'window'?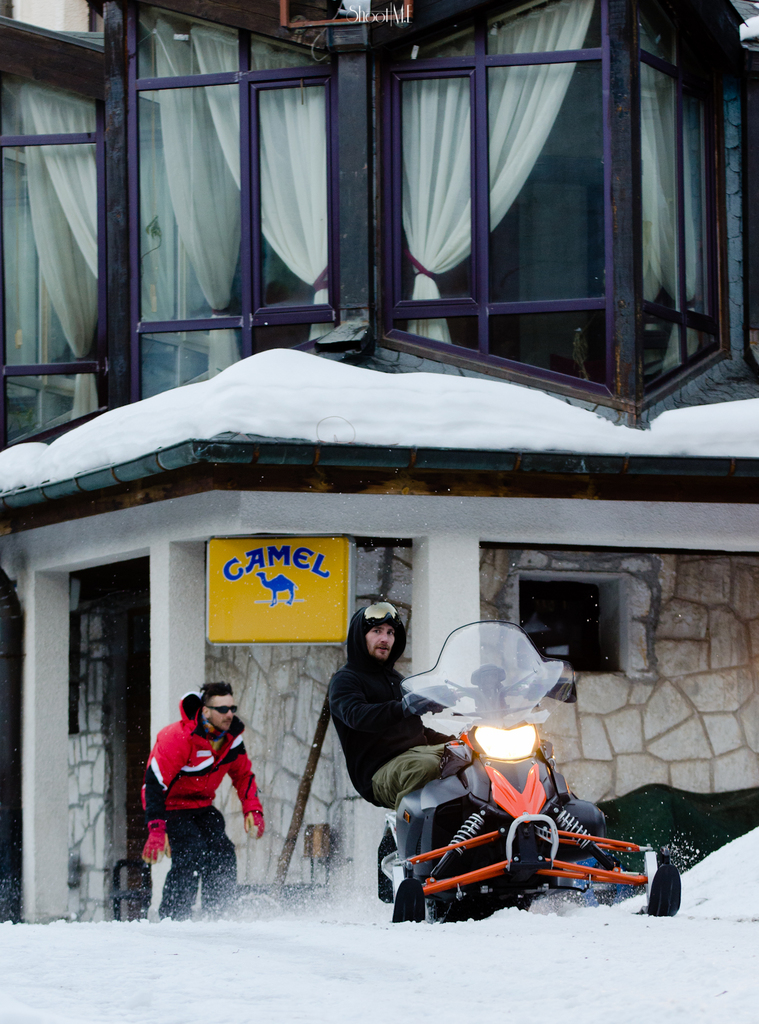
bbox=(0, 0, 109, 460)
